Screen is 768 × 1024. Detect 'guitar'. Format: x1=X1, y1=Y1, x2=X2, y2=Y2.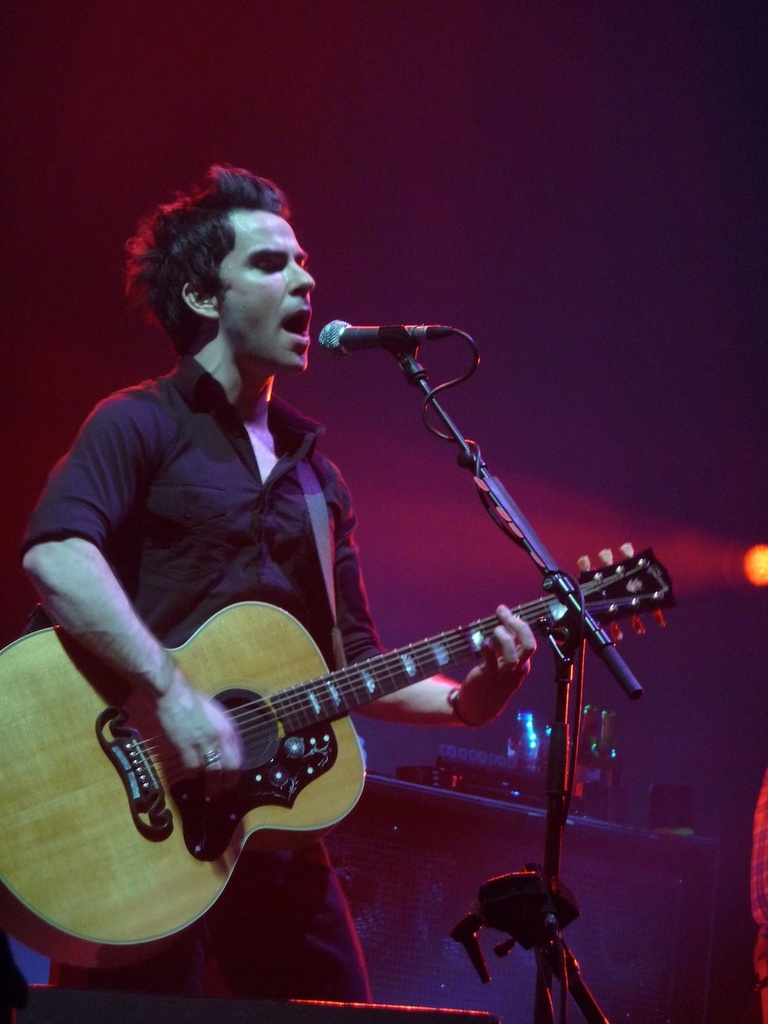
x1=0, y1=536, x2=684, y2=972.
